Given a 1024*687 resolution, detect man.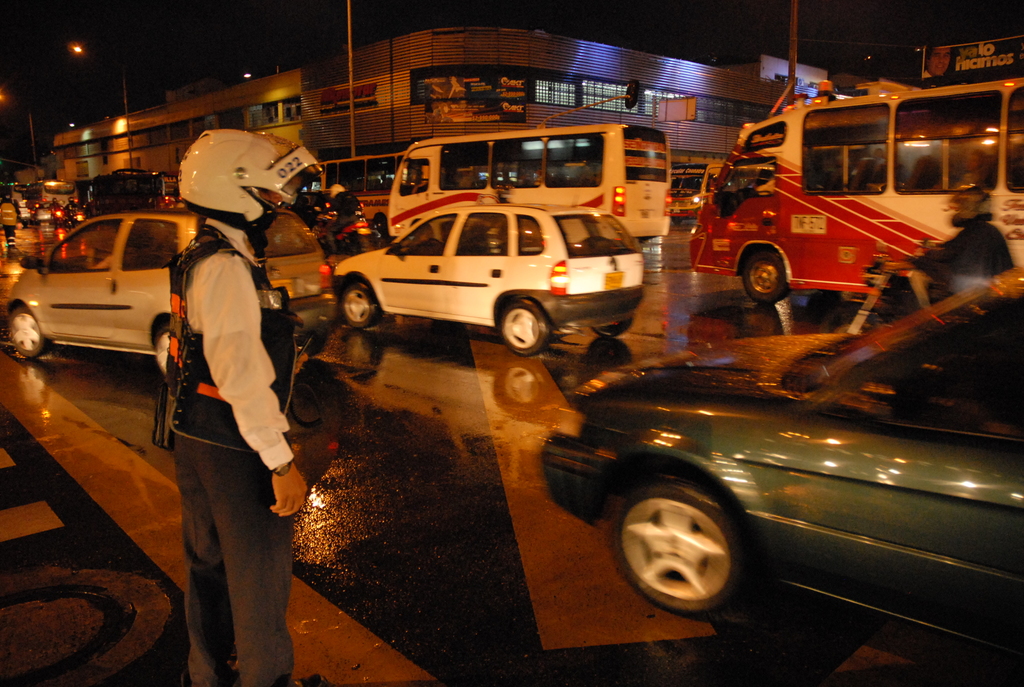
crop(877, 183, 1016, 308).
